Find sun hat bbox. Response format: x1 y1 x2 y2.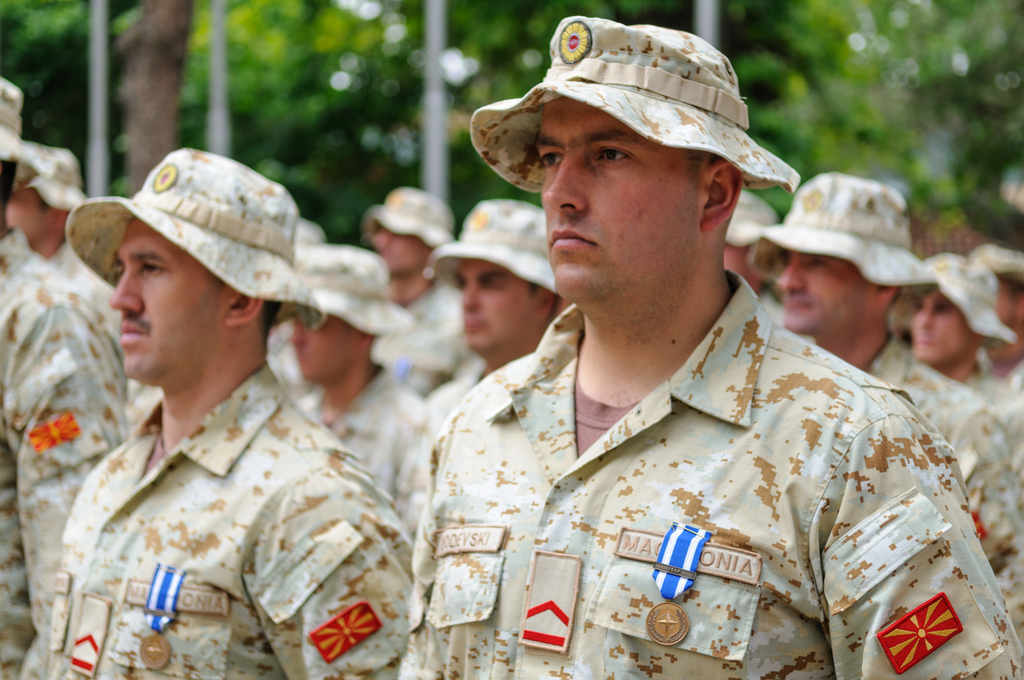
61 147 324 346.
